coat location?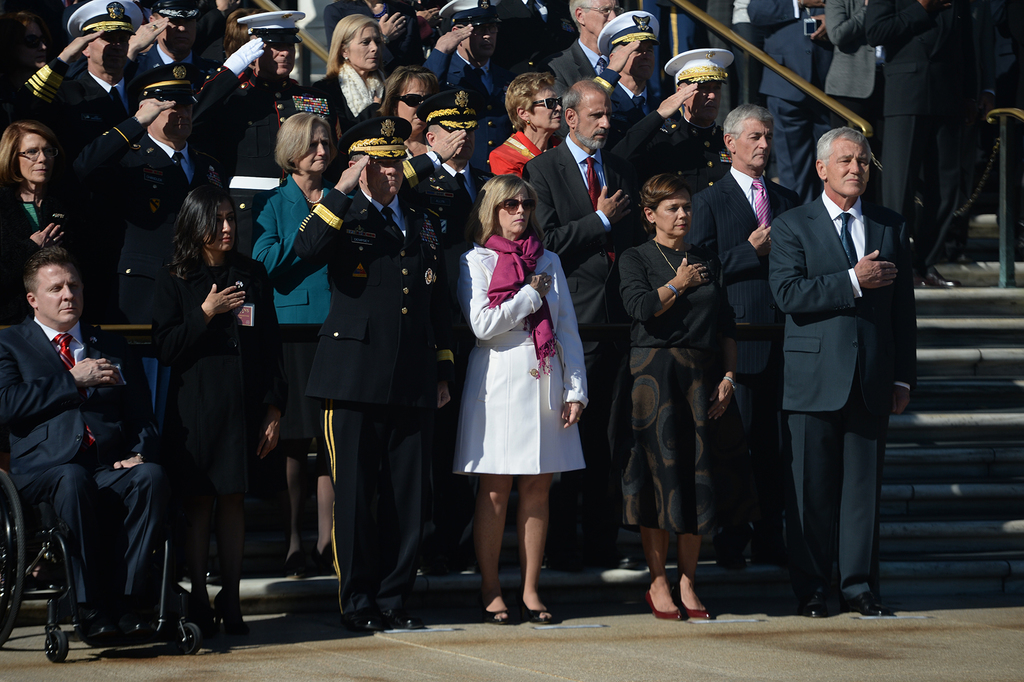
72, 113, 196, 308
